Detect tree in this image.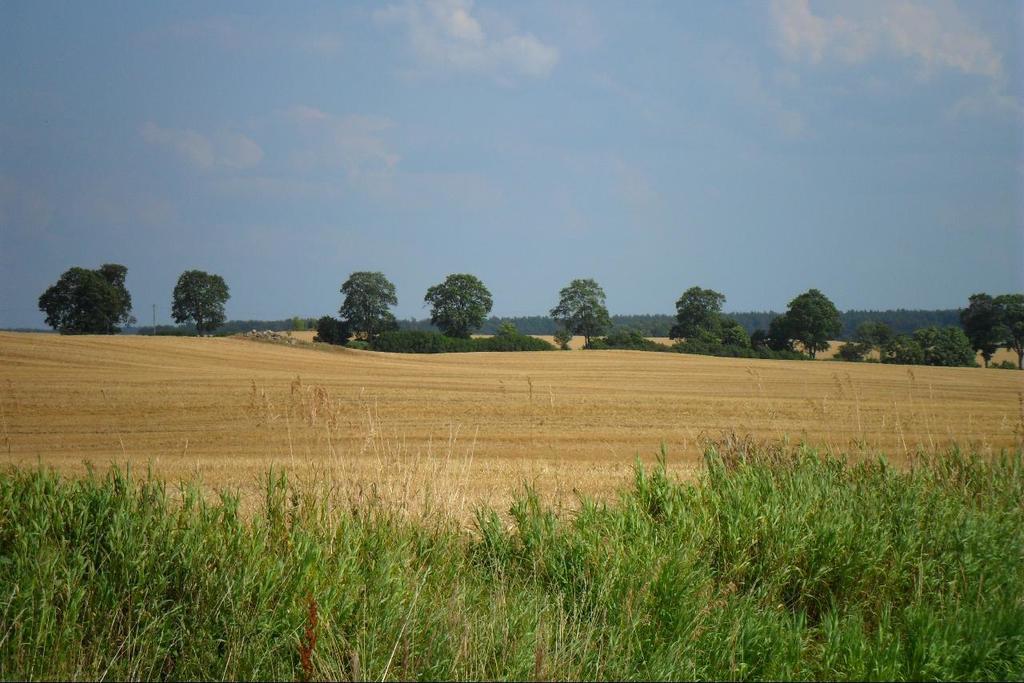
Detection: <box>862,316,896,358</box>.
